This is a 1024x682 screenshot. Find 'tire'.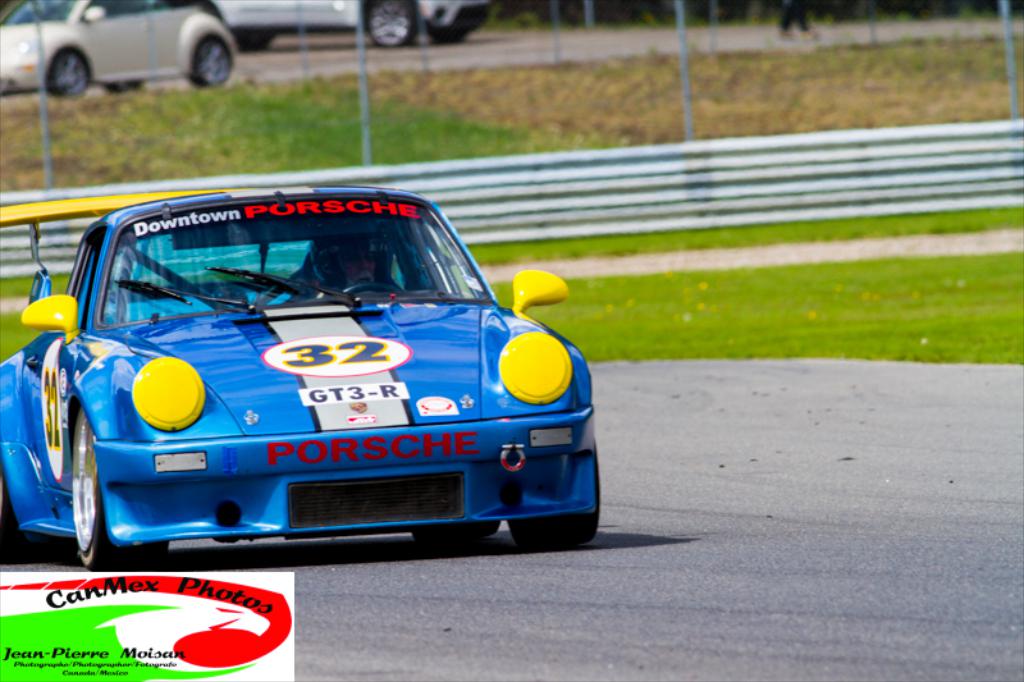
Bounding box: 40/390/92/559.
